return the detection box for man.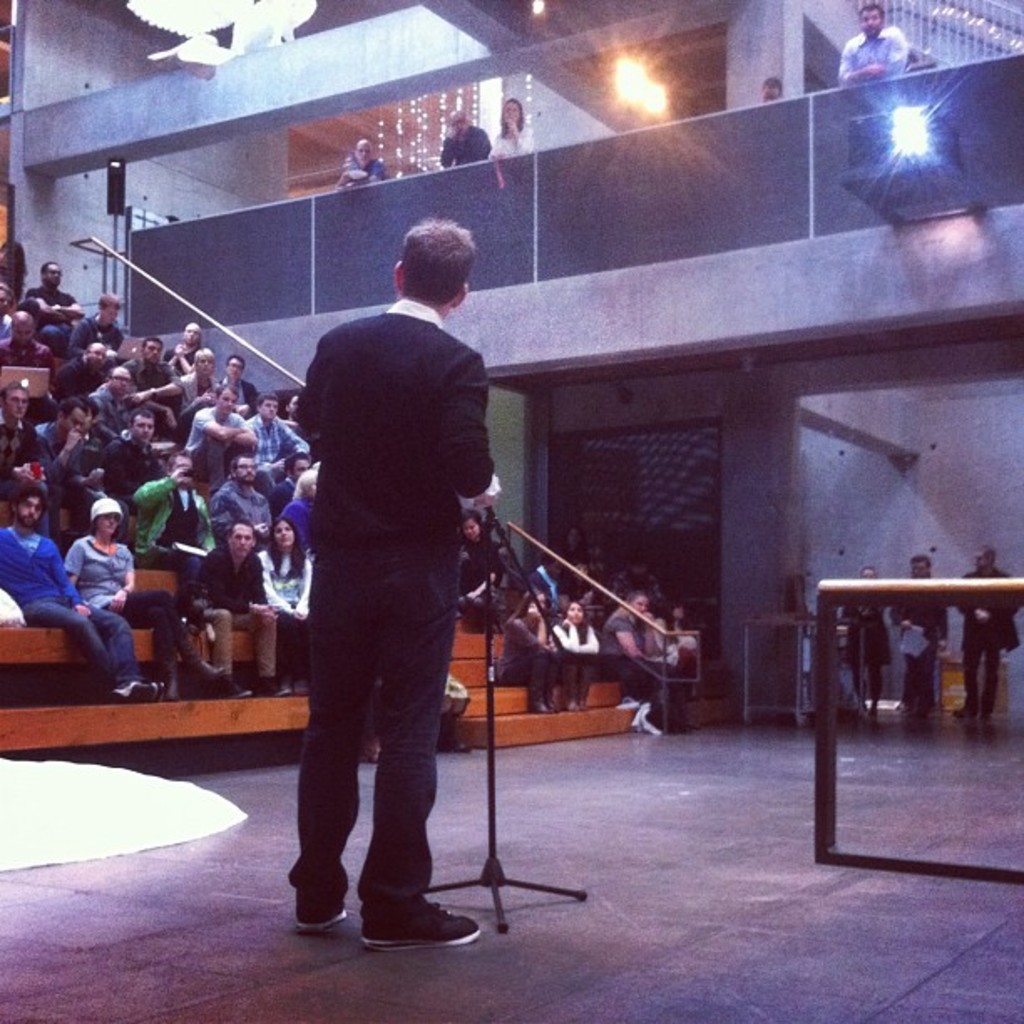
{"x1": 120, "y1": 447, "x2": 214, "y2": 587}.
